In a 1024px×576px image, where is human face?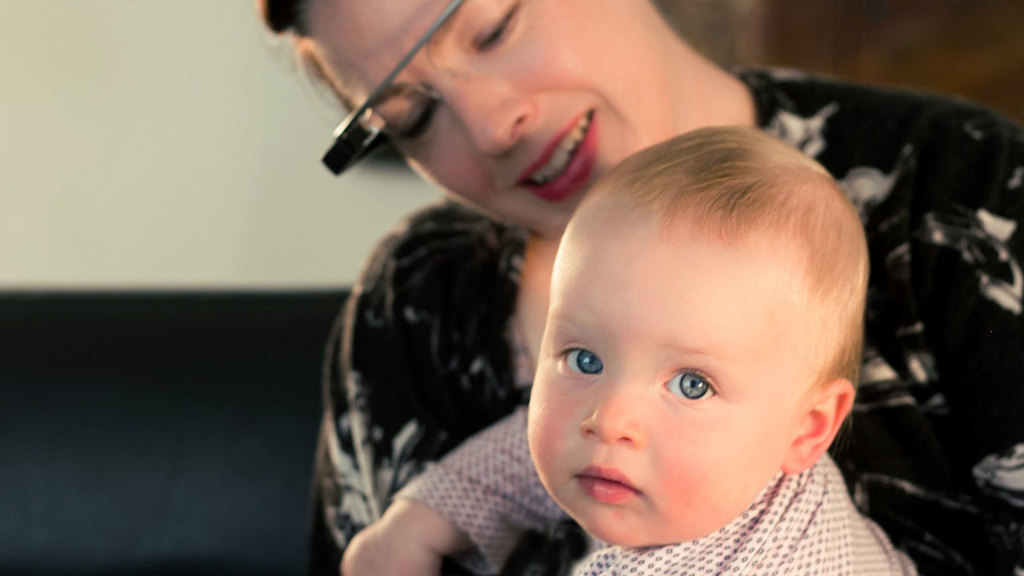
bbox=[525, 230, 799, 549].
